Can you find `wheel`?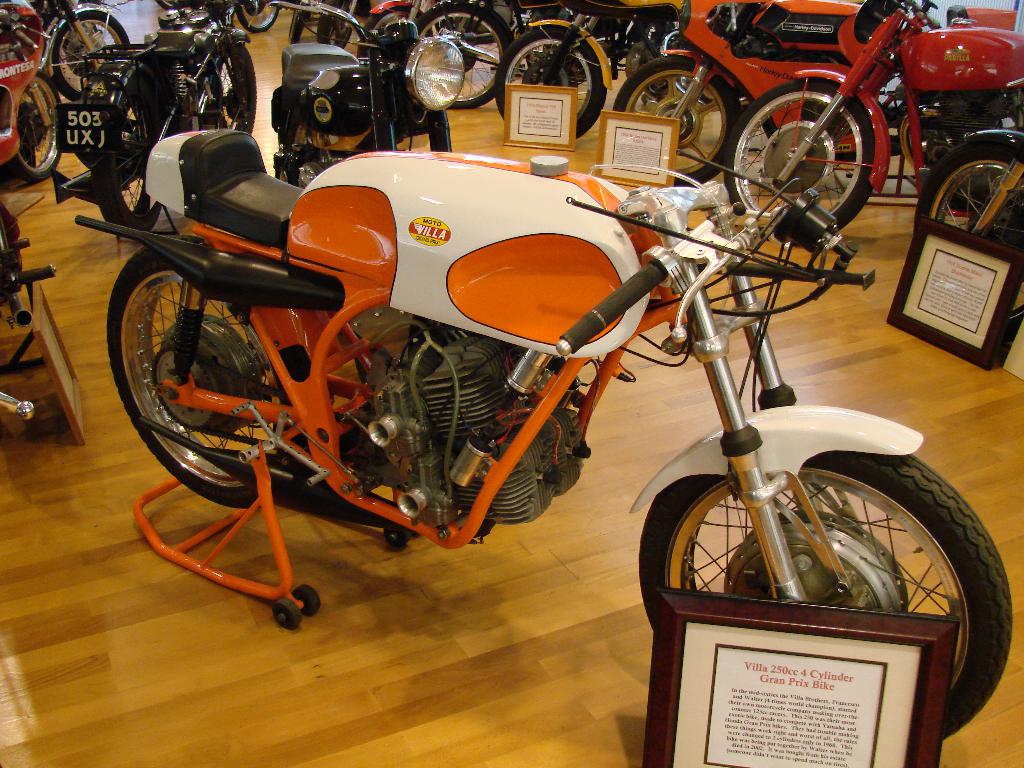
Yes, bounding box: locate(493, 24, 612, 155).
